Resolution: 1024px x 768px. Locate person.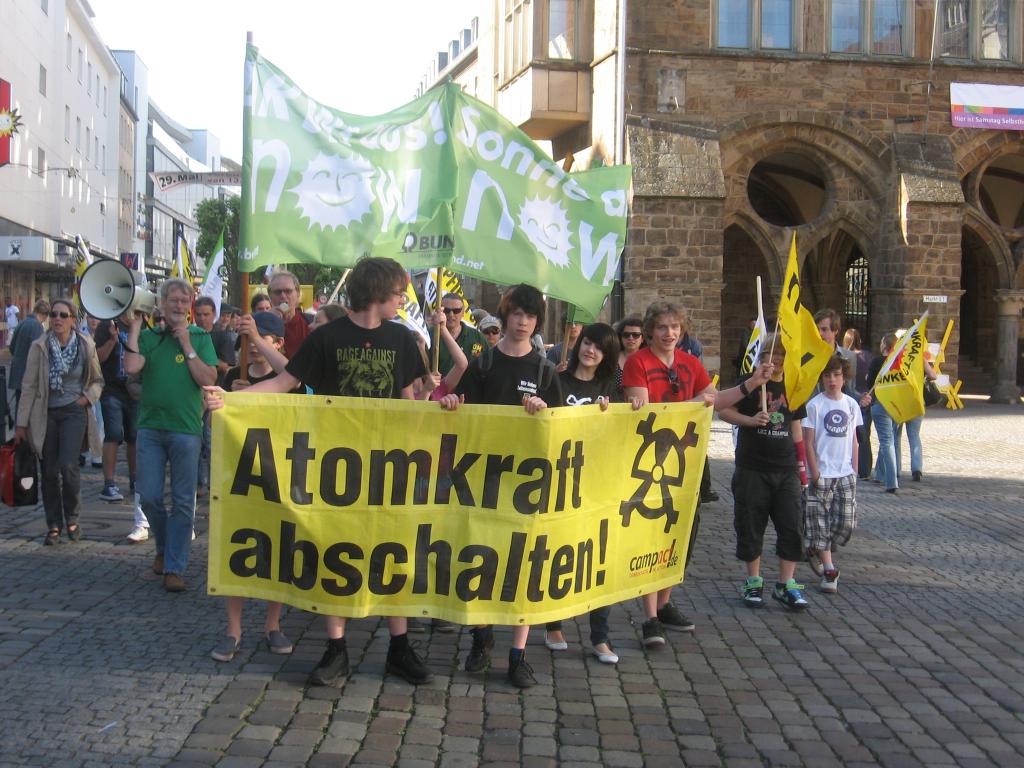
<box>544,321,625,668</box>.
